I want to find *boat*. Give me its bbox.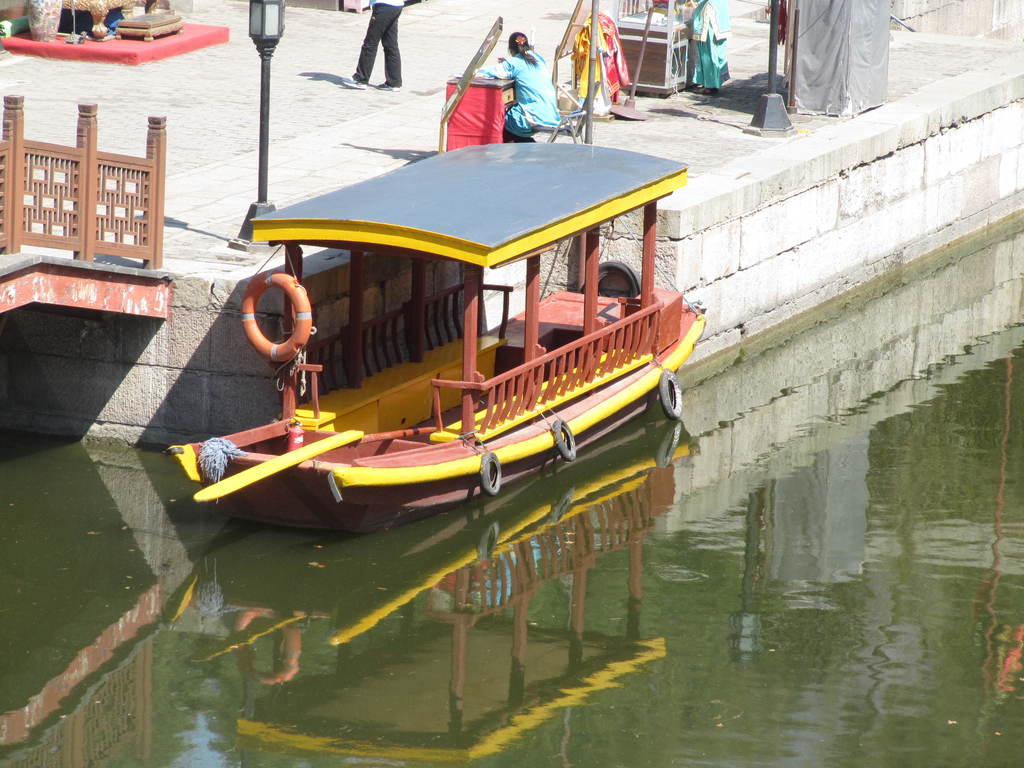
bbox=(161, 109, 723, 564).
